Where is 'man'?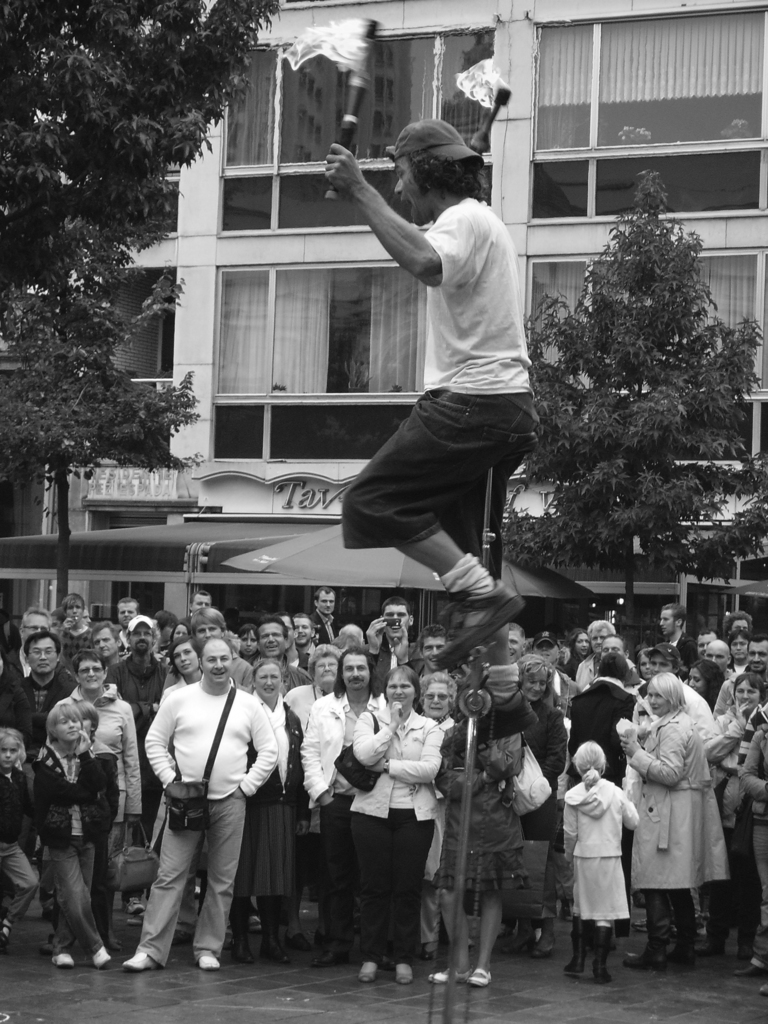
303 643 393 967.
